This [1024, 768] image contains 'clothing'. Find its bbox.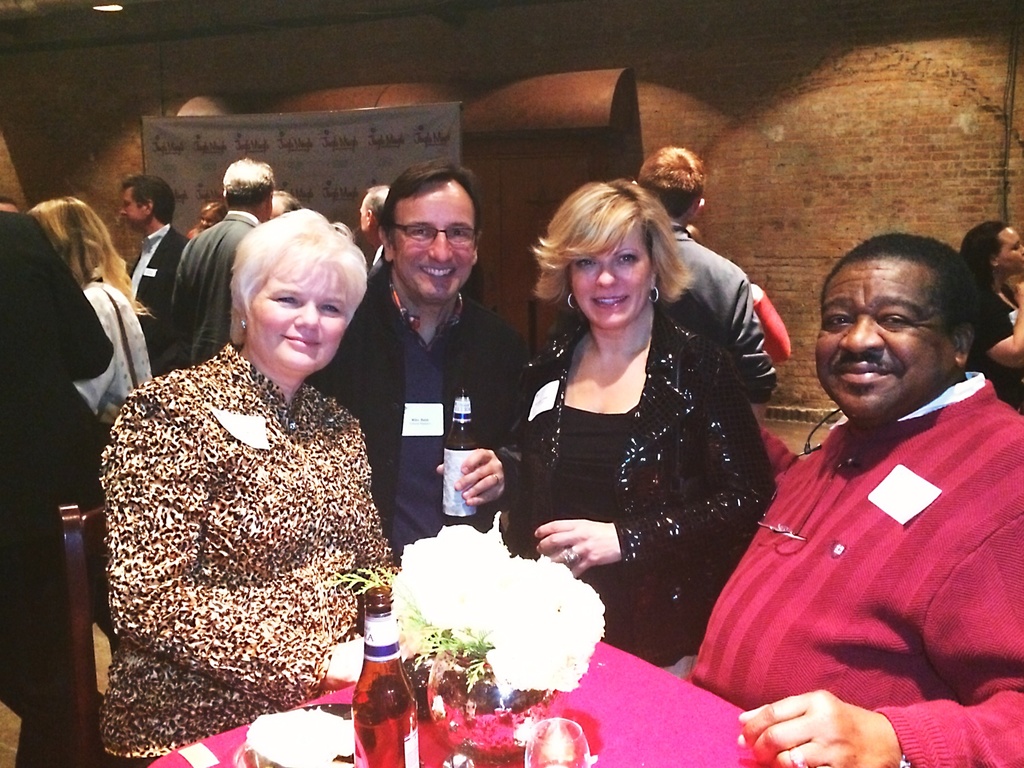
l=307, t=262, r=524, b=564.
